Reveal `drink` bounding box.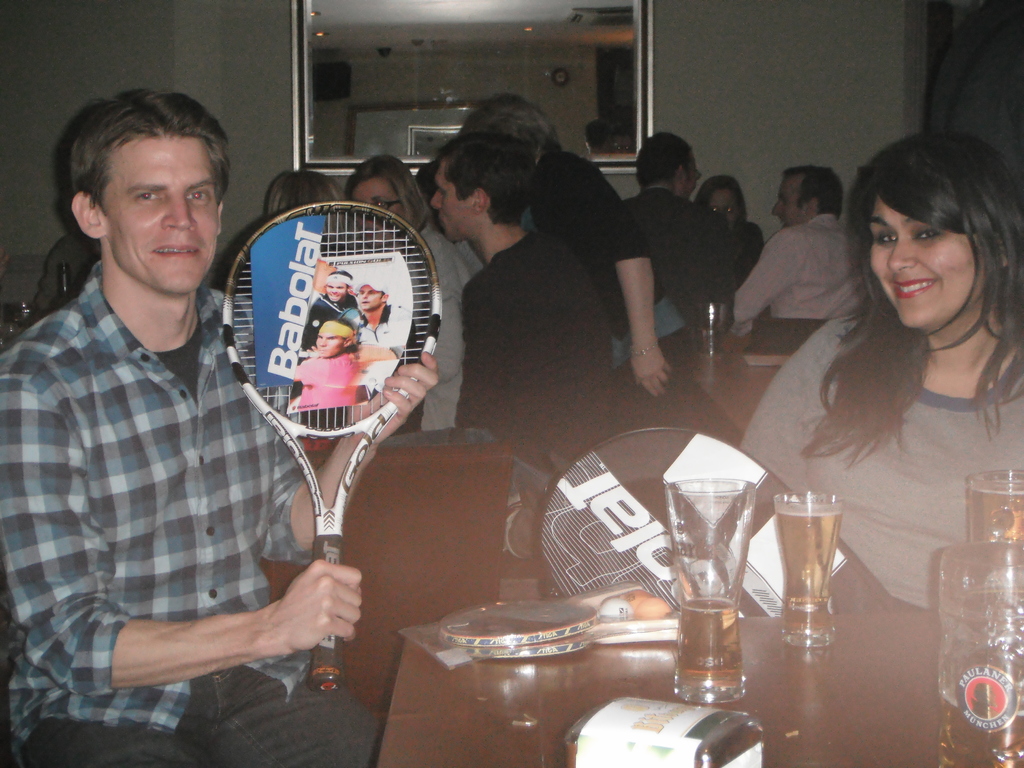
Revealed: pyautogui.locateOnScreen(772, 508, 840, 637).
